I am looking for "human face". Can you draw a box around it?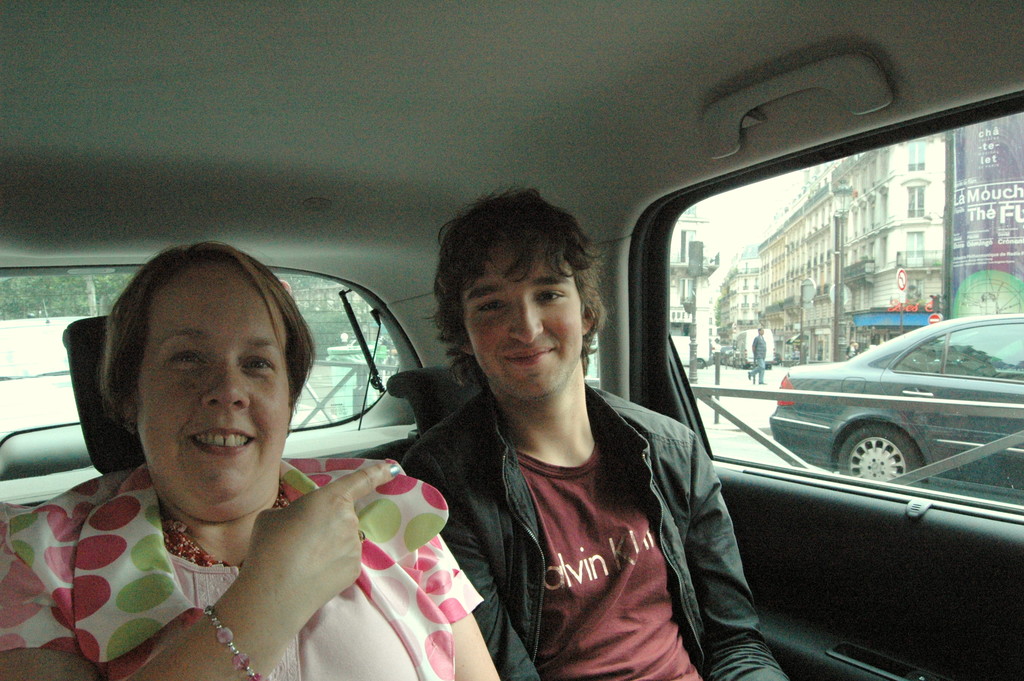
Sure, the bounding box is (145,259,289,512).
